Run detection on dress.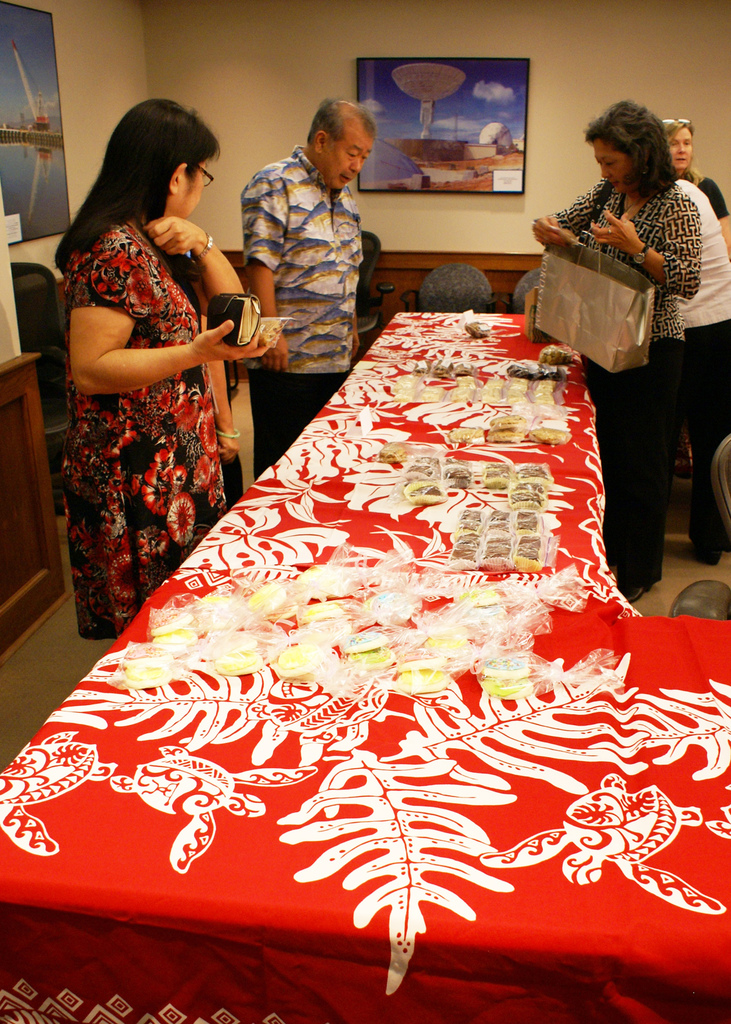
Result: left=58, top=218, right=224, bottom=634.
